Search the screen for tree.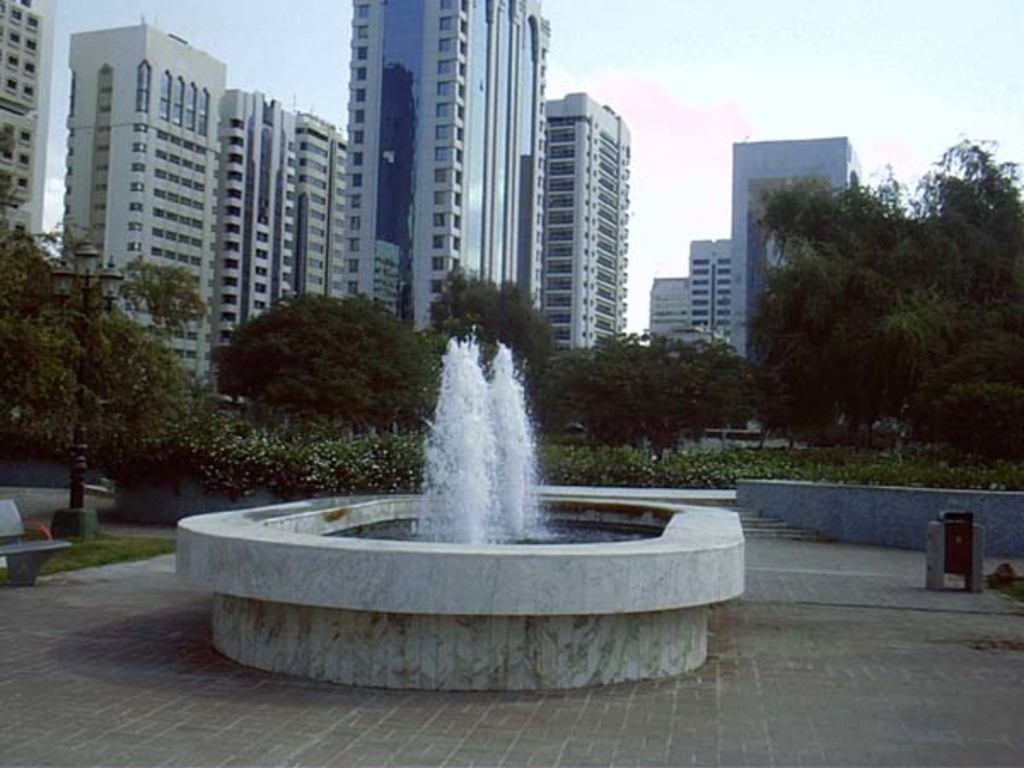
Found at 749,135,1022,474.
